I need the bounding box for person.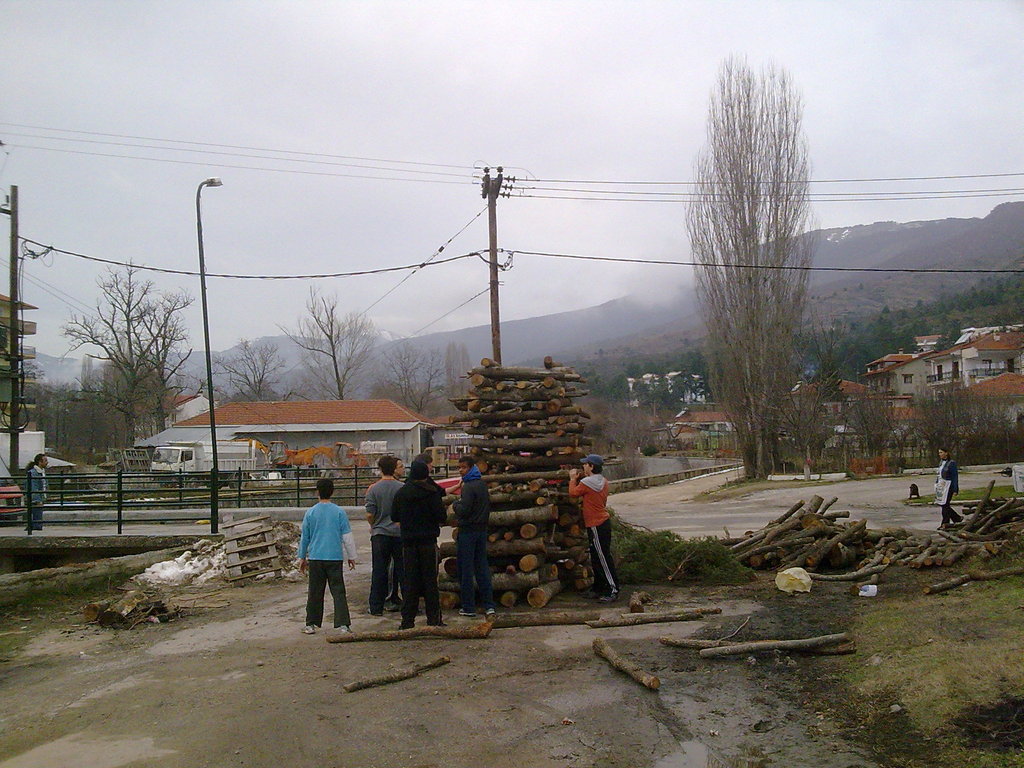
Here it is: {"left": 569, "top": 452, "right": 620, "bottom": 606}.
